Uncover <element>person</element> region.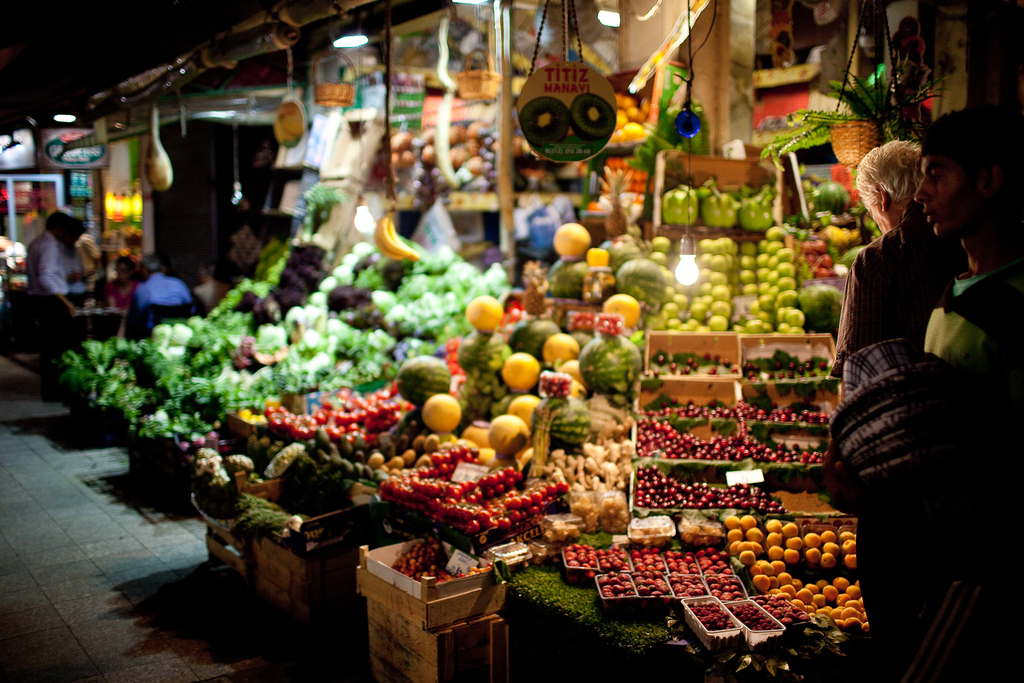
Uncovered: BBox(23, 211, 79, 408).
